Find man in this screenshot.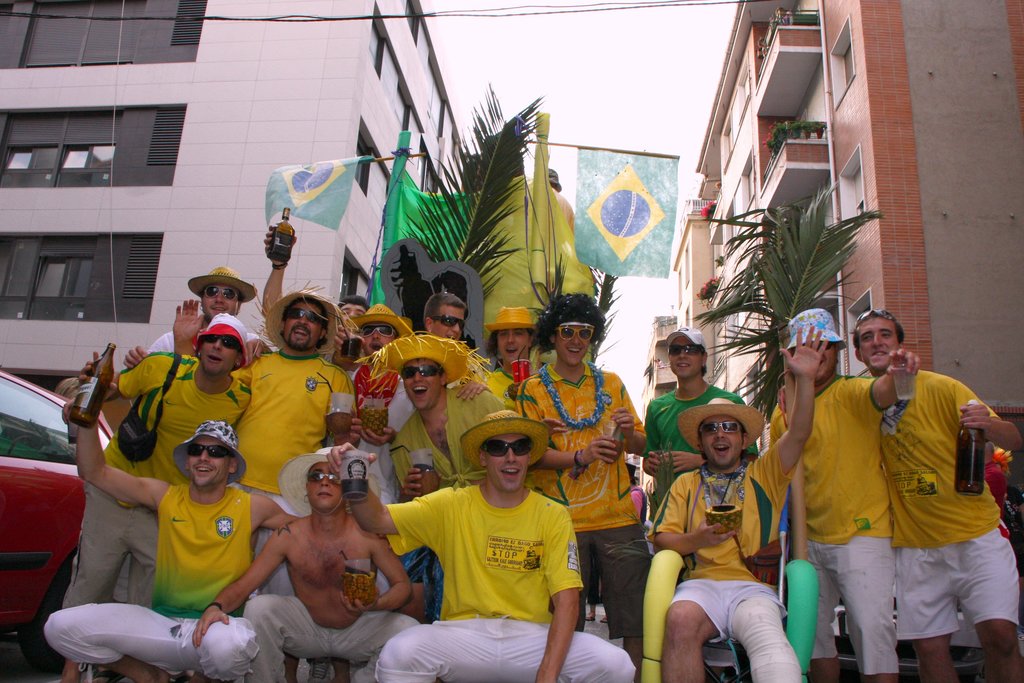
The bounding box for man is 646:322:810:682.
